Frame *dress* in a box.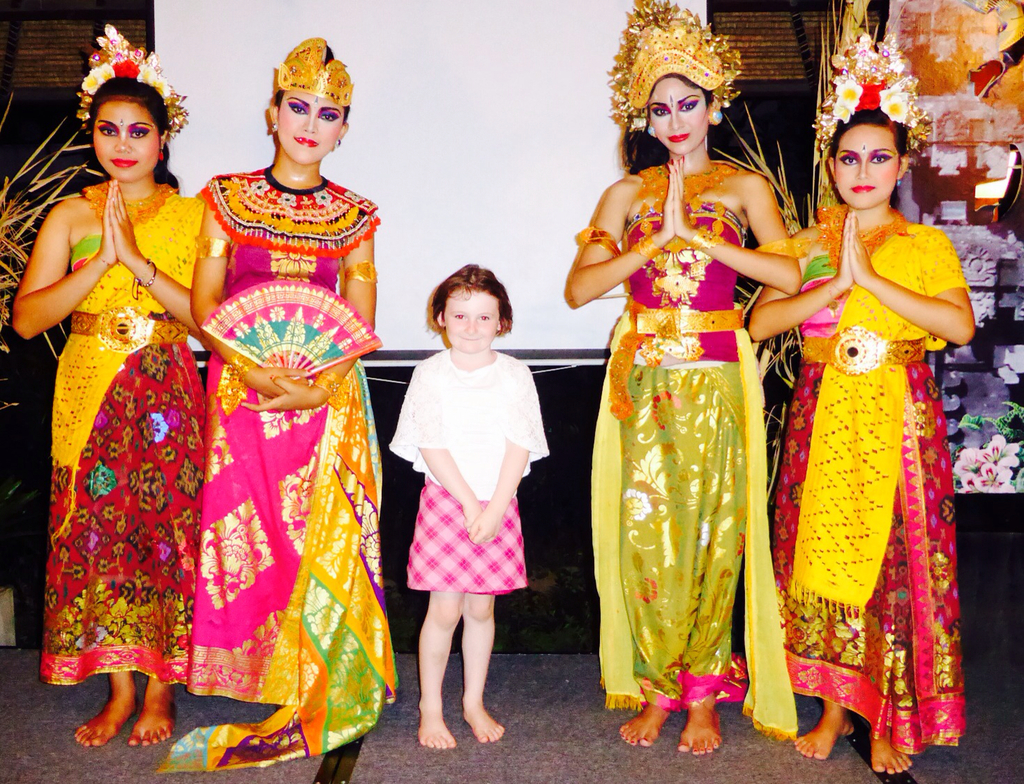
l=40, t=190, r=208, b=683.
